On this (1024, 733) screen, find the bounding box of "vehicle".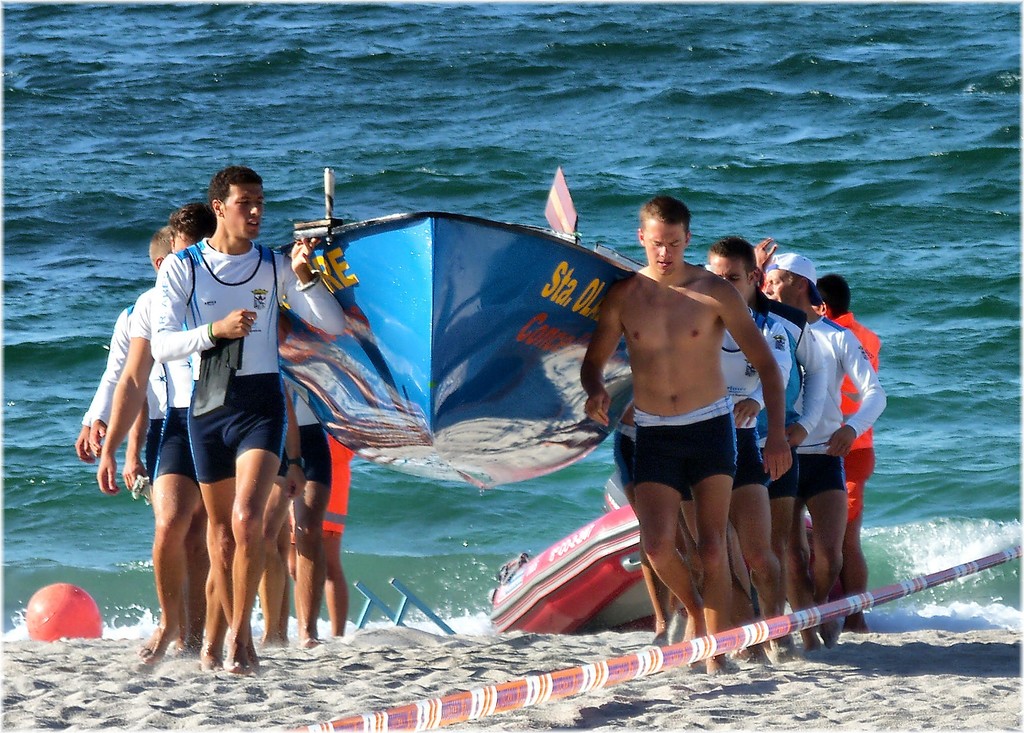
Bounding box: (280,204,647,488).
